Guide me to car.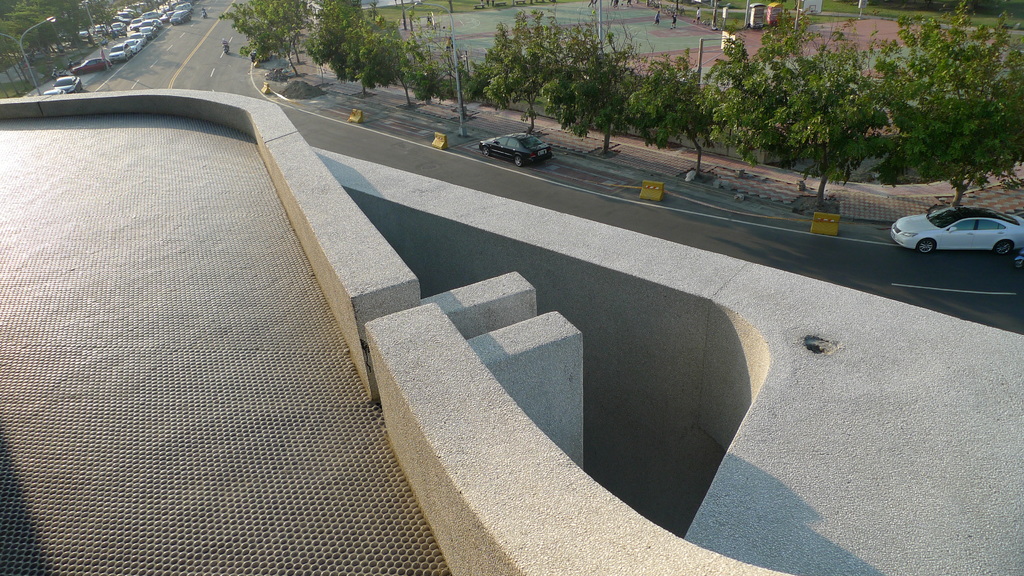
Guidance: bbox=[95, 23, 104, 36].
